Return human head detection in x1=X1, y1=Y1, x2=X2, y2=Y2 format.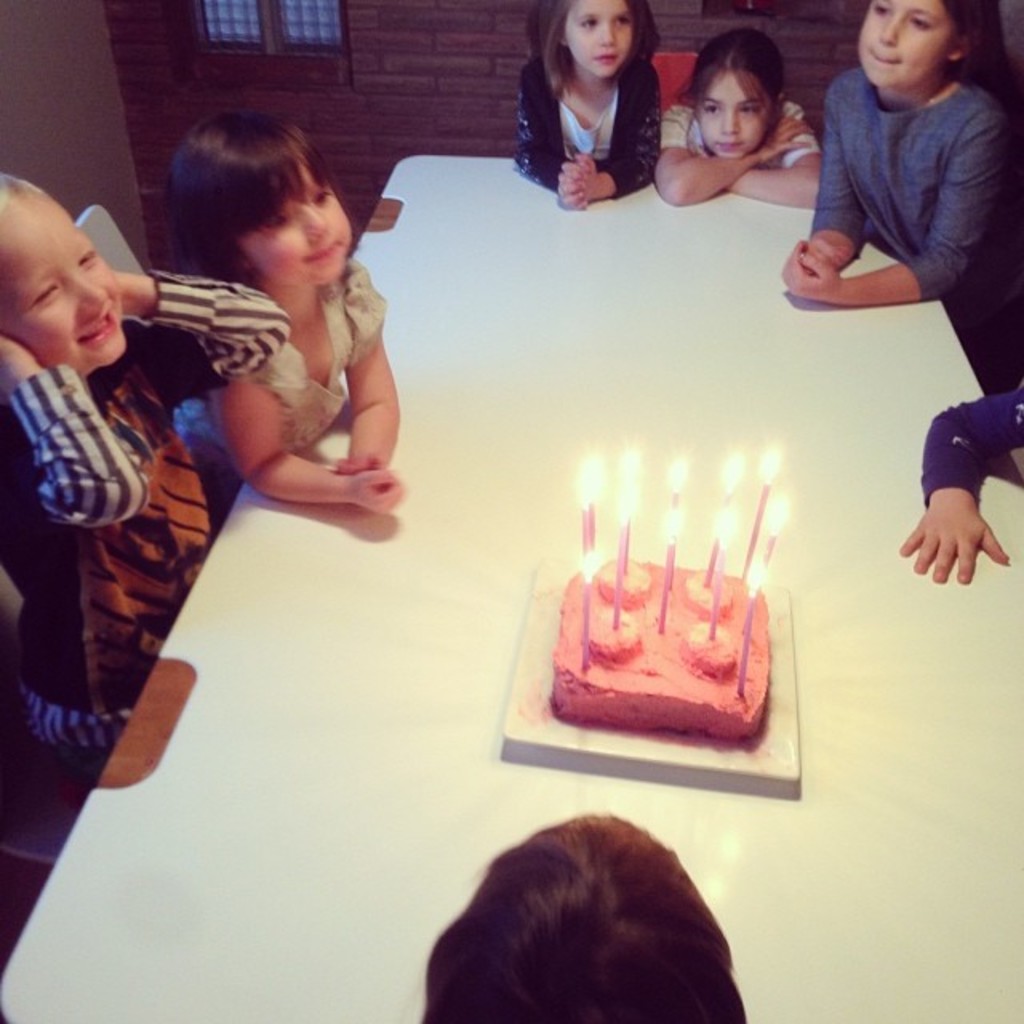
x1=170, y1=123, x2=354, y2=291.
